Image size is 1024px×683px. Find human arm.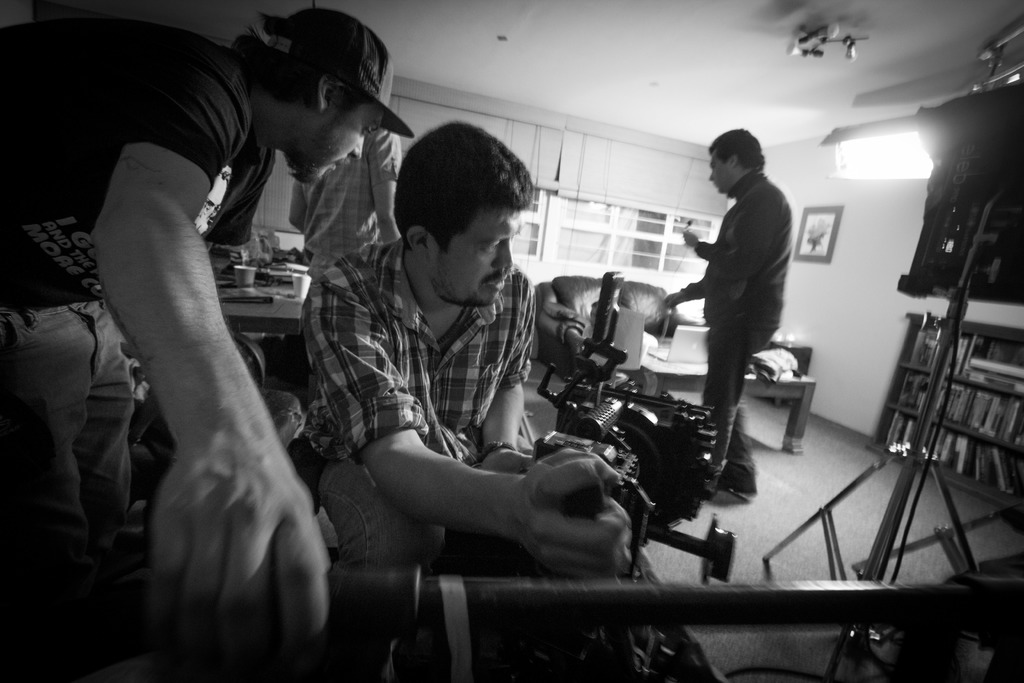
region(287, 177, 311, 232).
